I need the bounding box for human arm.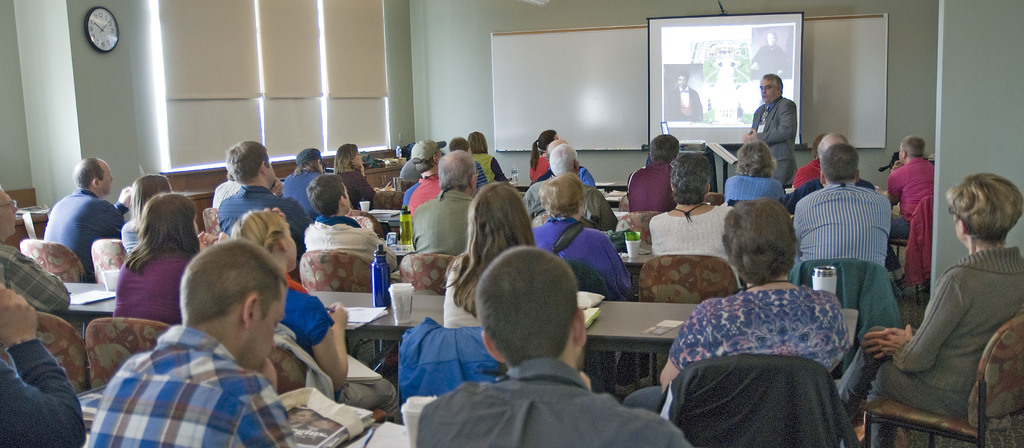
Here it is: pyautogui.locateOnScreen(860, 266, 970, 375).
